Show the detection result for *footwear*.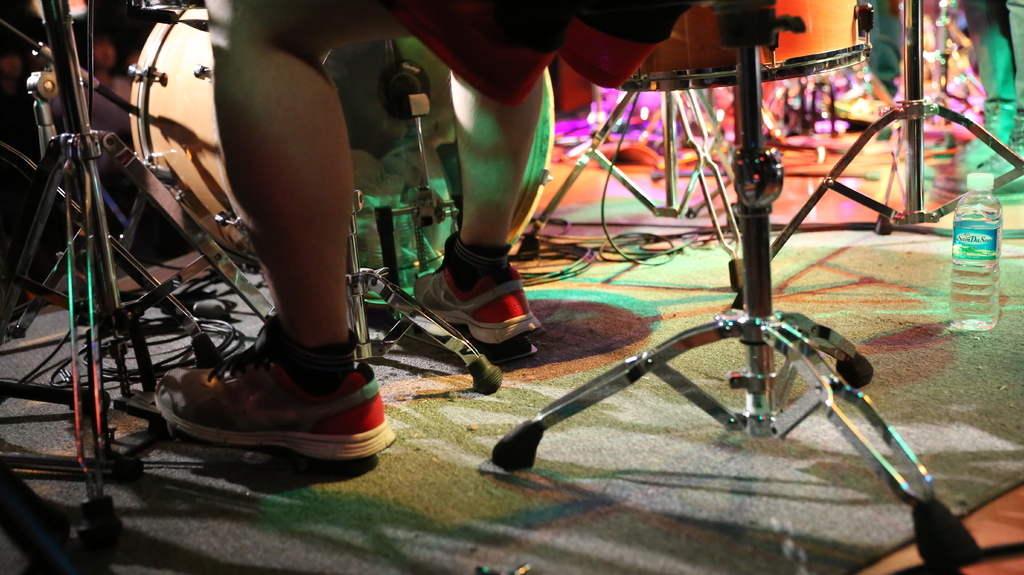
l=156, t=311, r=399, b=457.
